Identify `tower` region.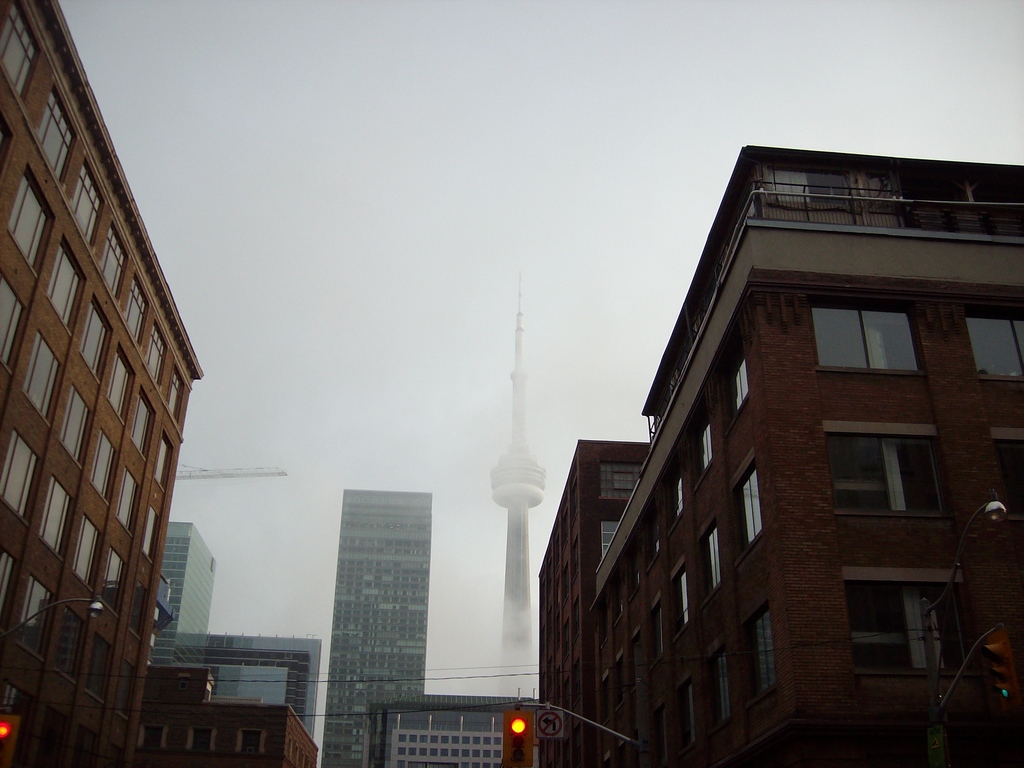
Region: <box>144,516,211,680</box>.
